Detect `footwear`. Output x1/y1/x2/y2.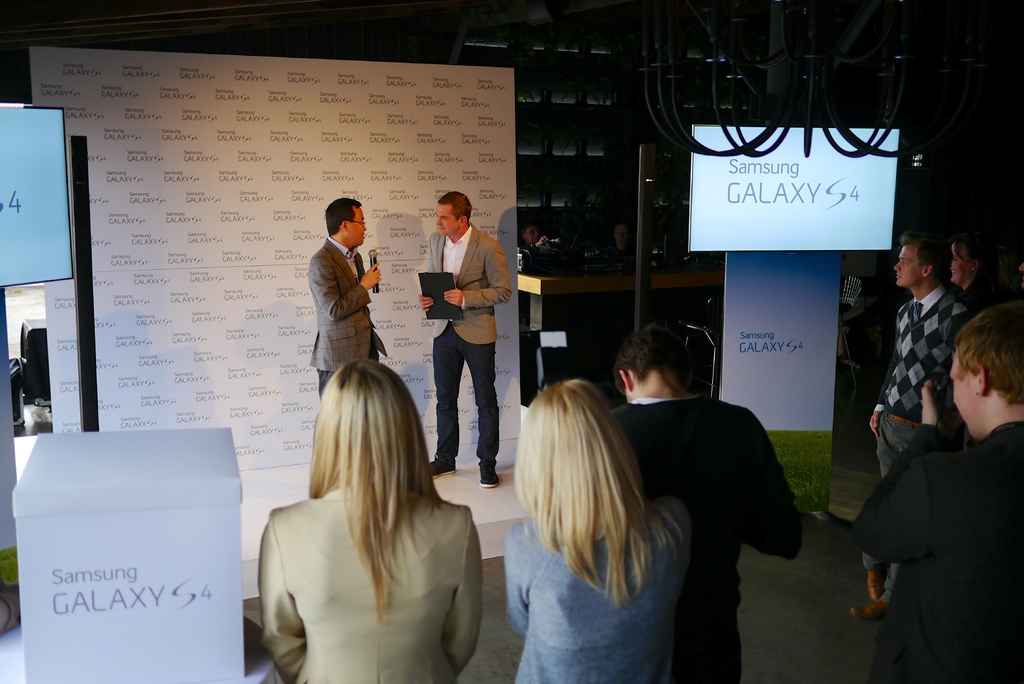
866/567/890/603.
